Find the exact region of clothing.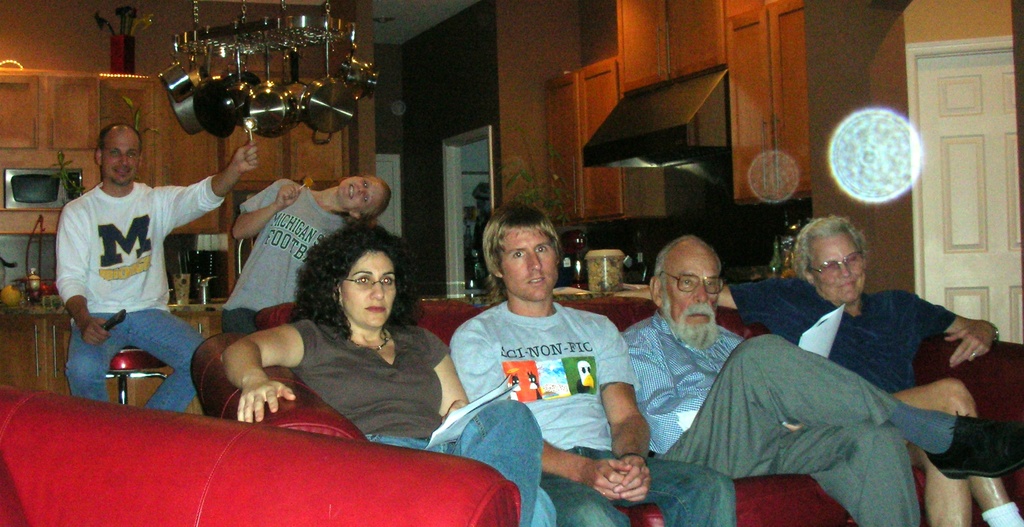
Exact region: crop(289, 322, 555, 526).
